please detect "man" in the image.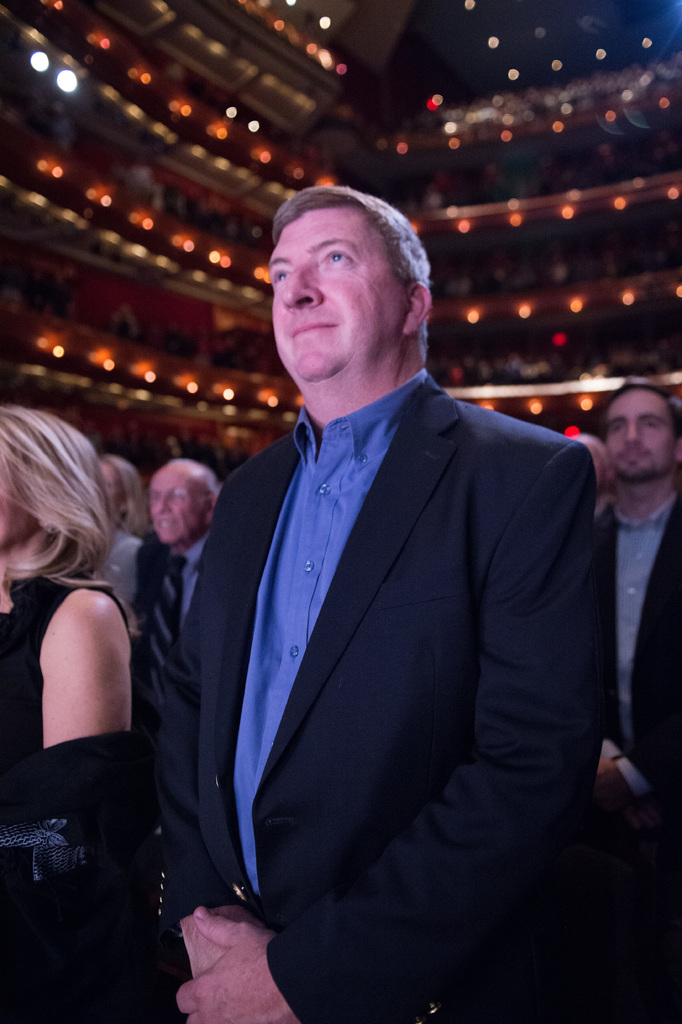
detection(126, 452, 230, 705).
